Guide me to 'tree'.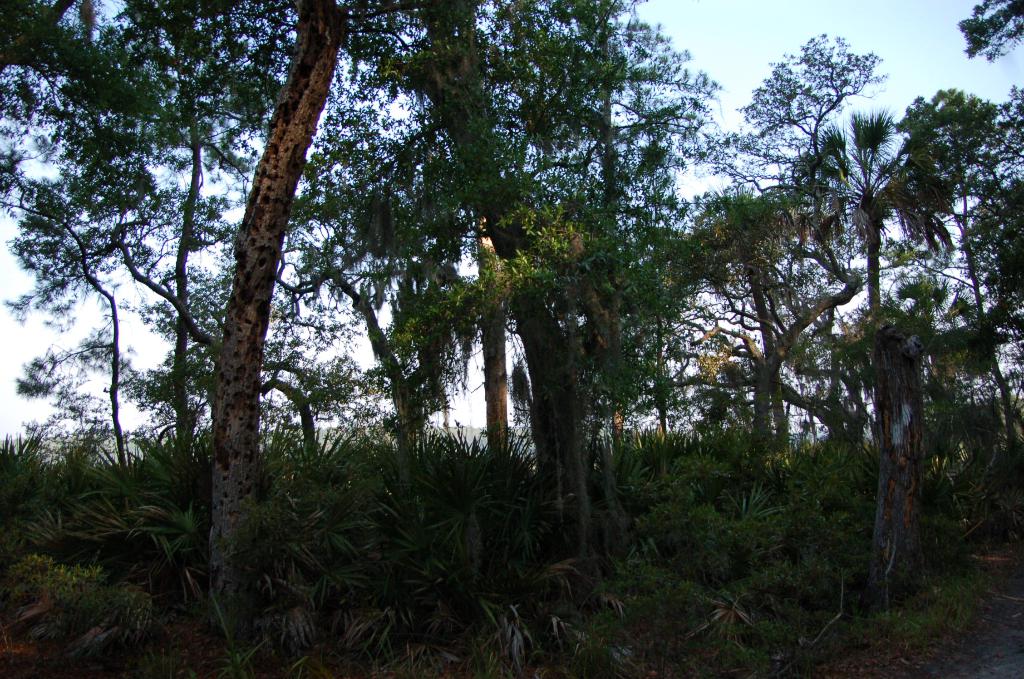
Guidance: 0/0/1023/678.
